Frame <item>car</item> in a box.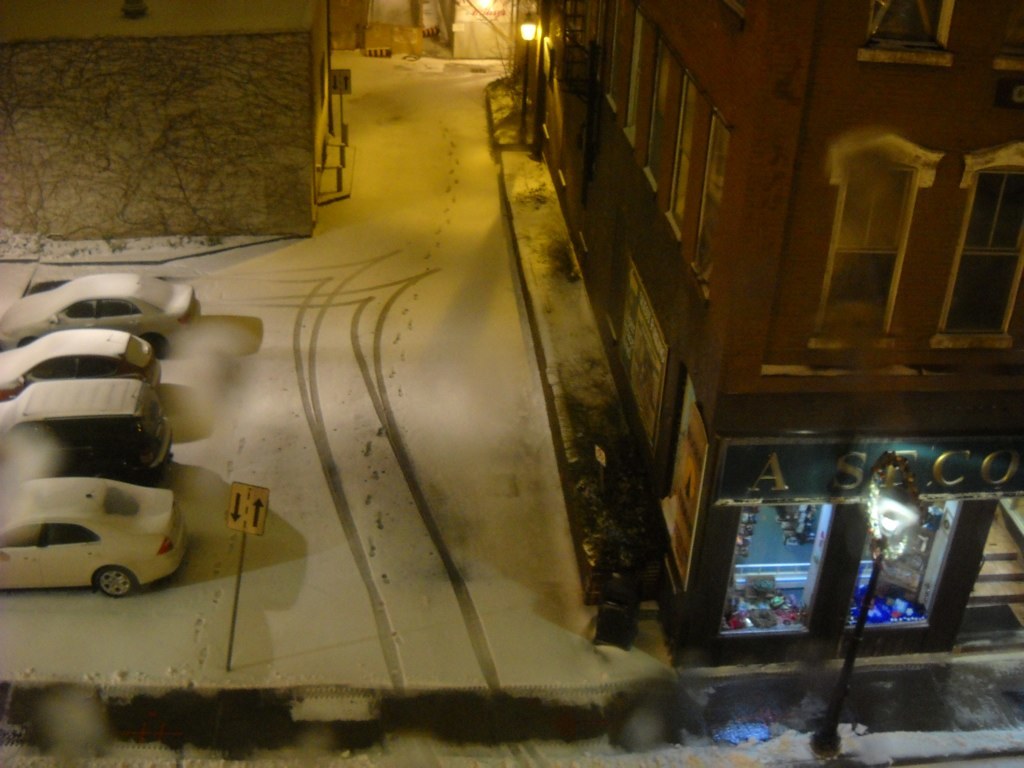
0,376,174,477.
